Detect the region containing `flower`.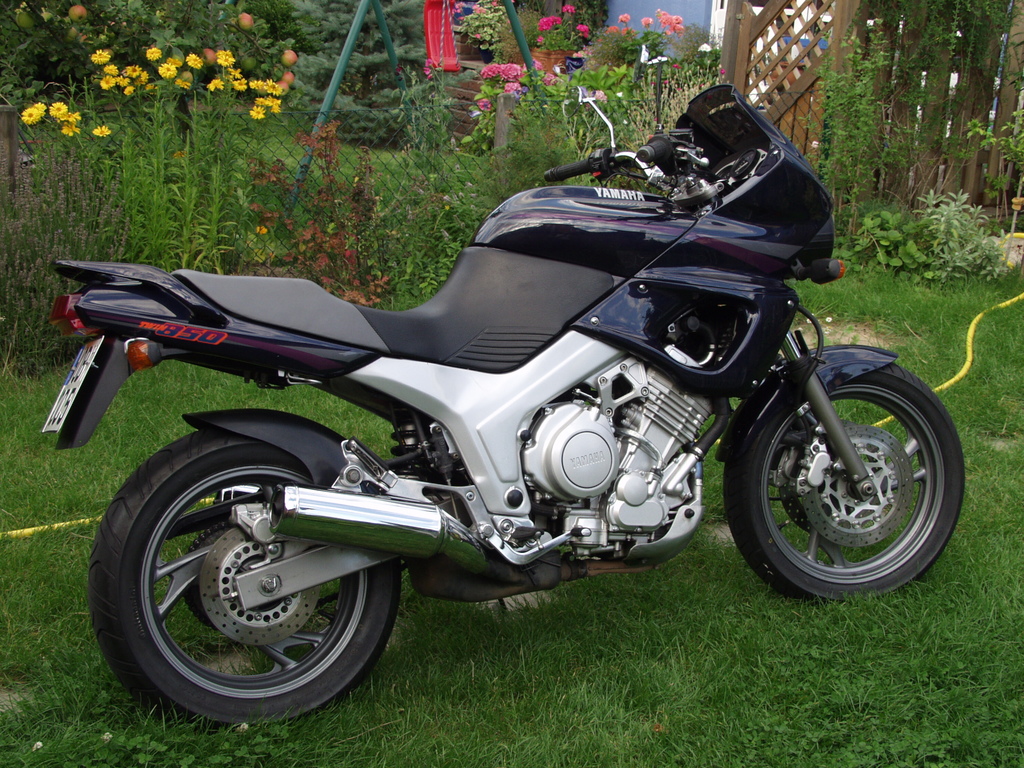
<region>103, 63, 118, 77</region>.
